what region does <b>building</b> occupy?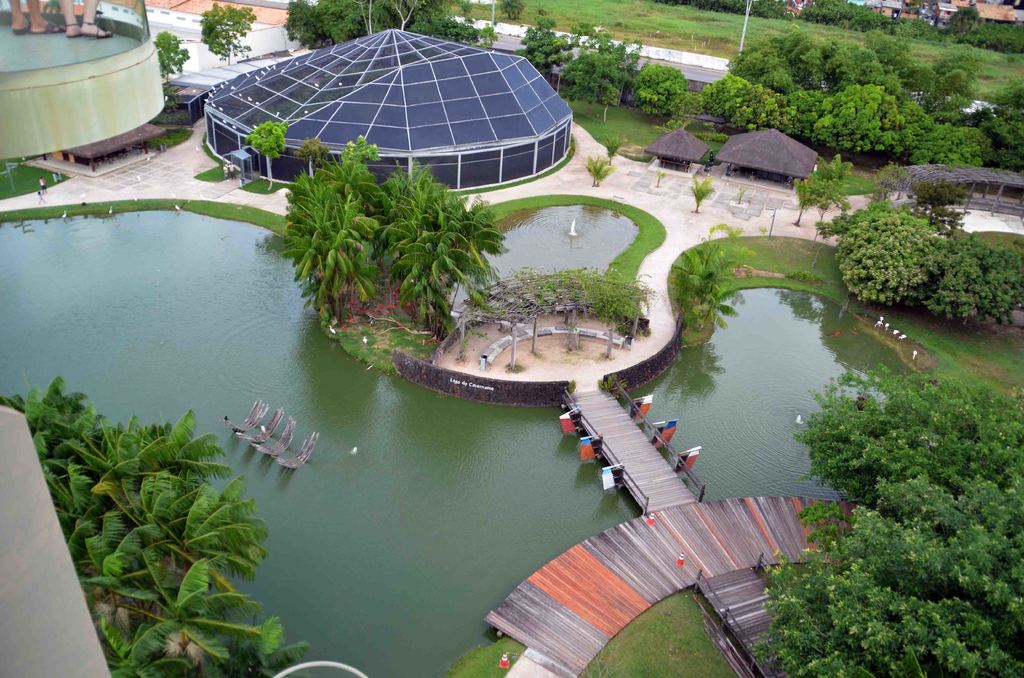
x1=202, y1=28, x2=572, y2=193.
